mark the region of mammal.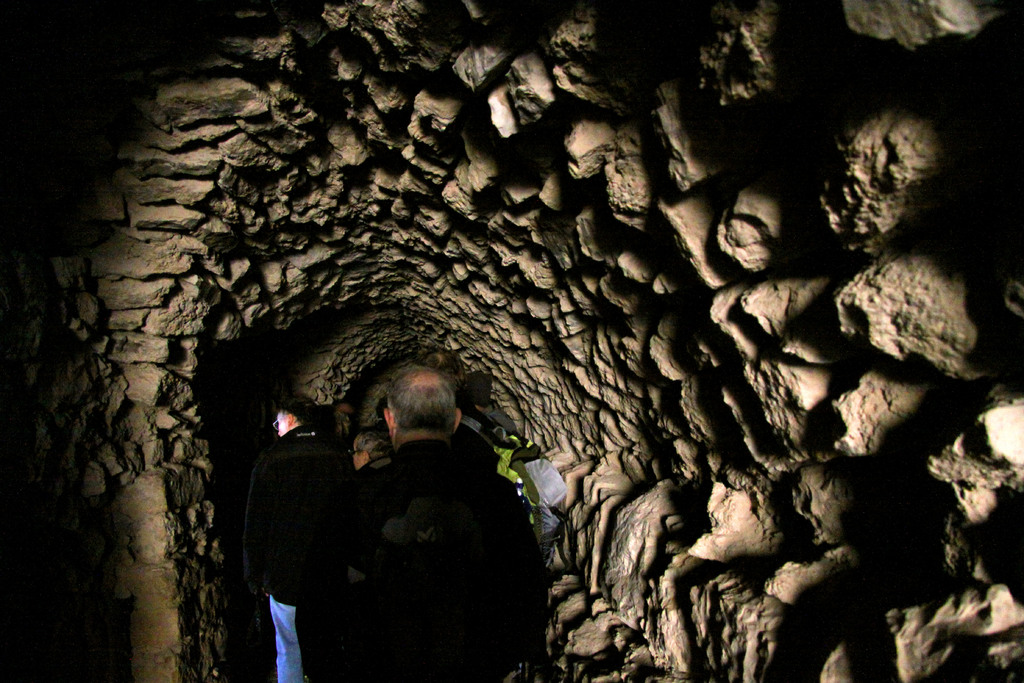
Region: <bbox>239, 397, 353, 682</bbox>.
